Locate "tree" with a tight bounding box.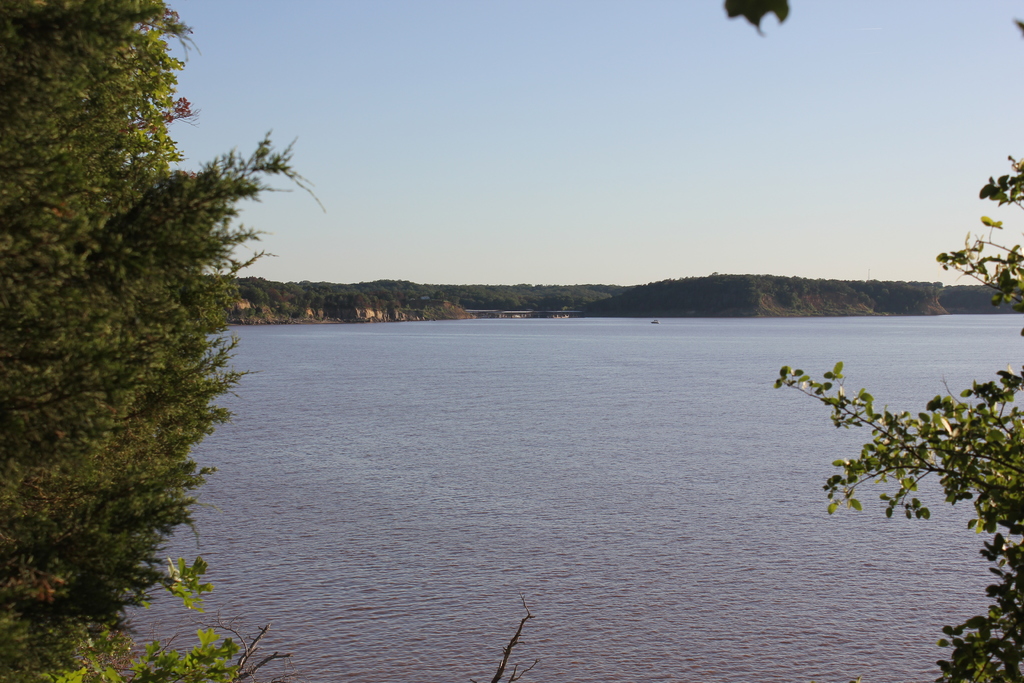
(x1=0, y1=625, x2=283, y2=682).
